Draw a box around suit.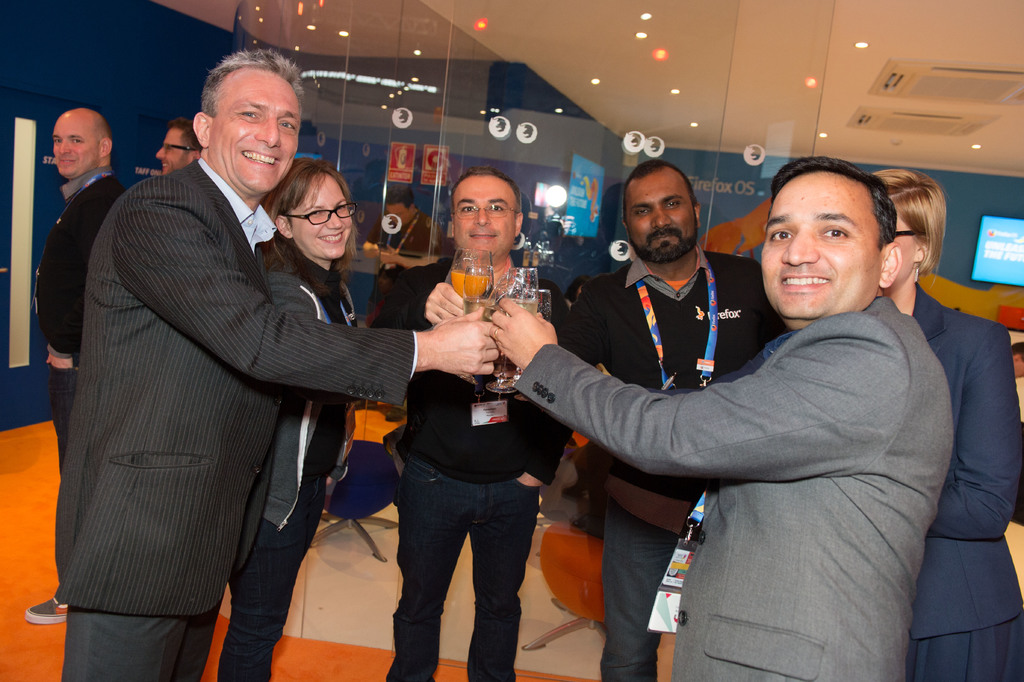
region(635, 285, 1023, 681).
